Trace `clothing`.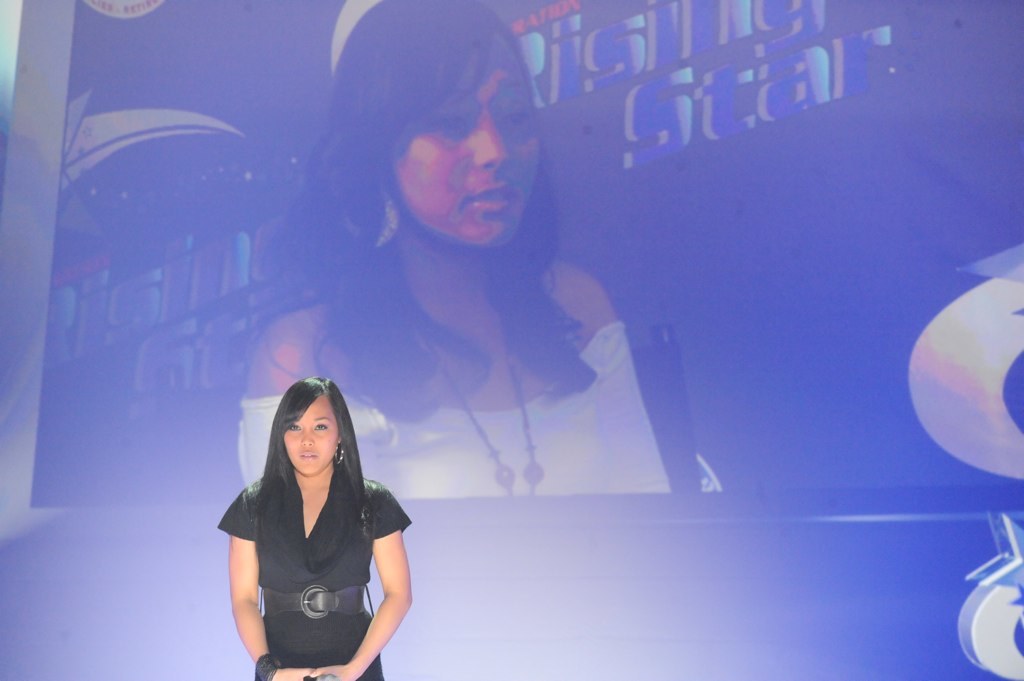
Traced to {"x1": 236, "y1": 325, "x2": 682, "y2": 493}.
